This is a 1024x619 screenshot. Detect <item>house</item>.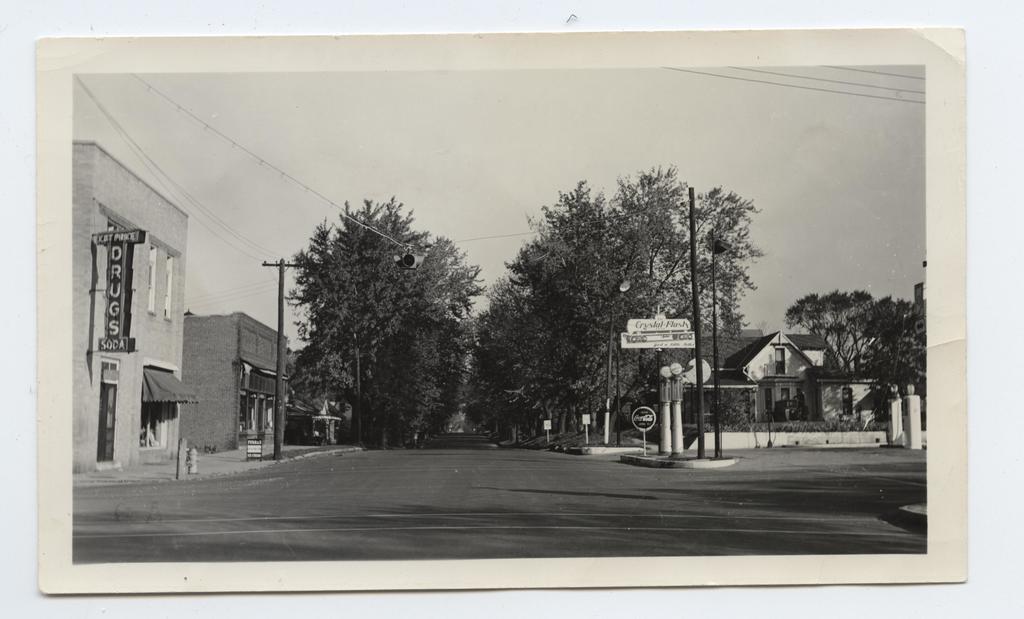
{"left": 183, "top": 307, "right": 289, "bottom": 454}.
